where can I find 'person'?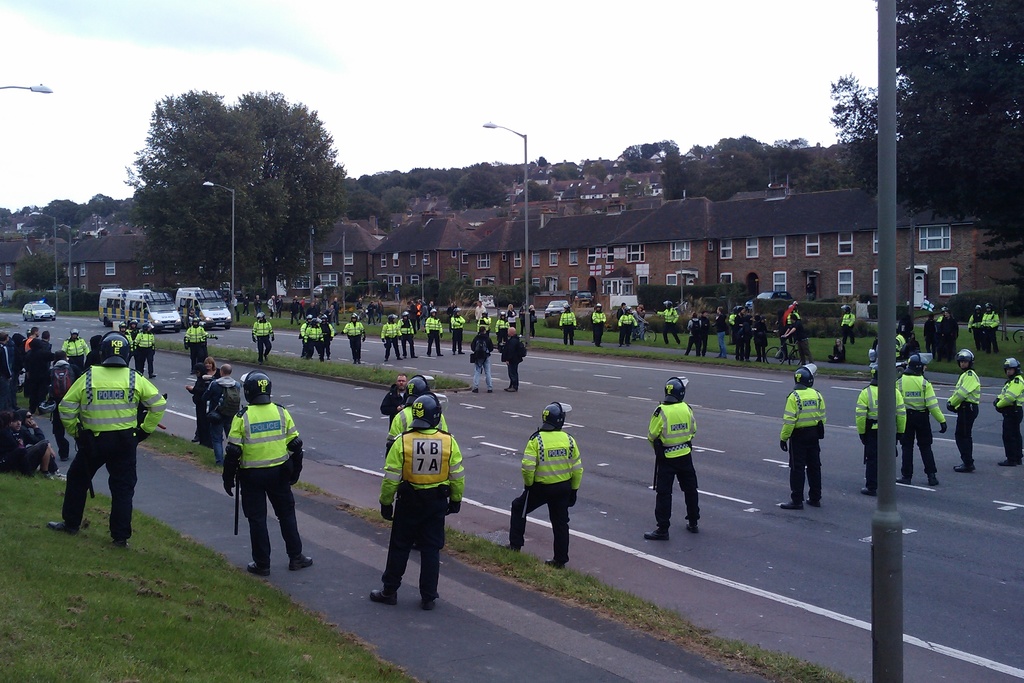
You can find it at [left=495, top=313, right=509, bottom=350].
